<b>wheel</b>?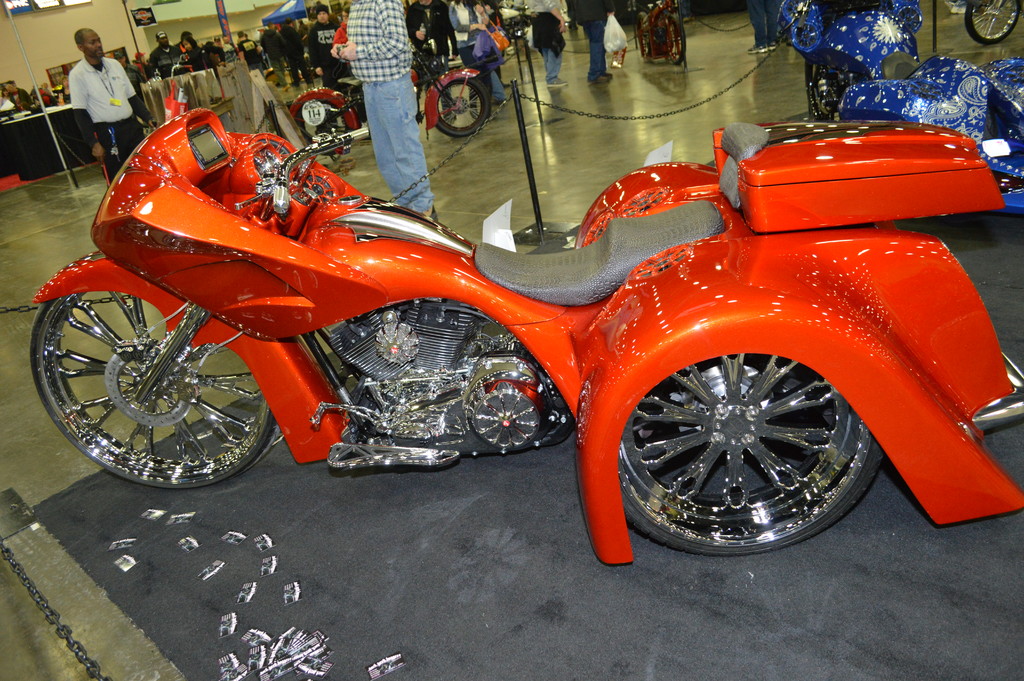
620,336,910,540
